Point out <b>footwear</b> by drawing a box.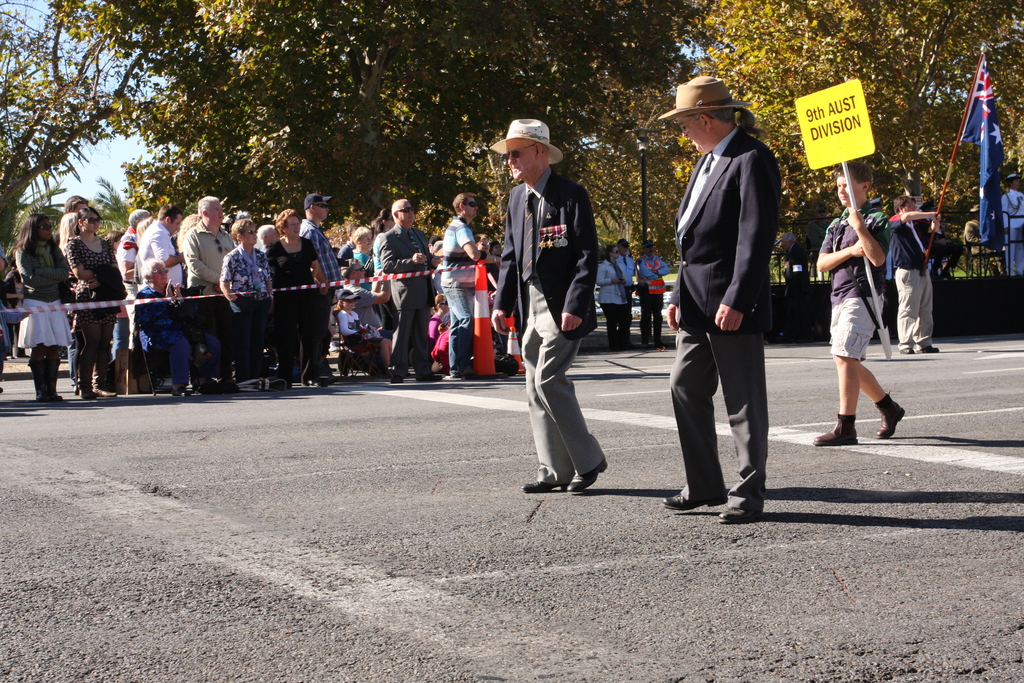
(899, 349, 915, 356).
